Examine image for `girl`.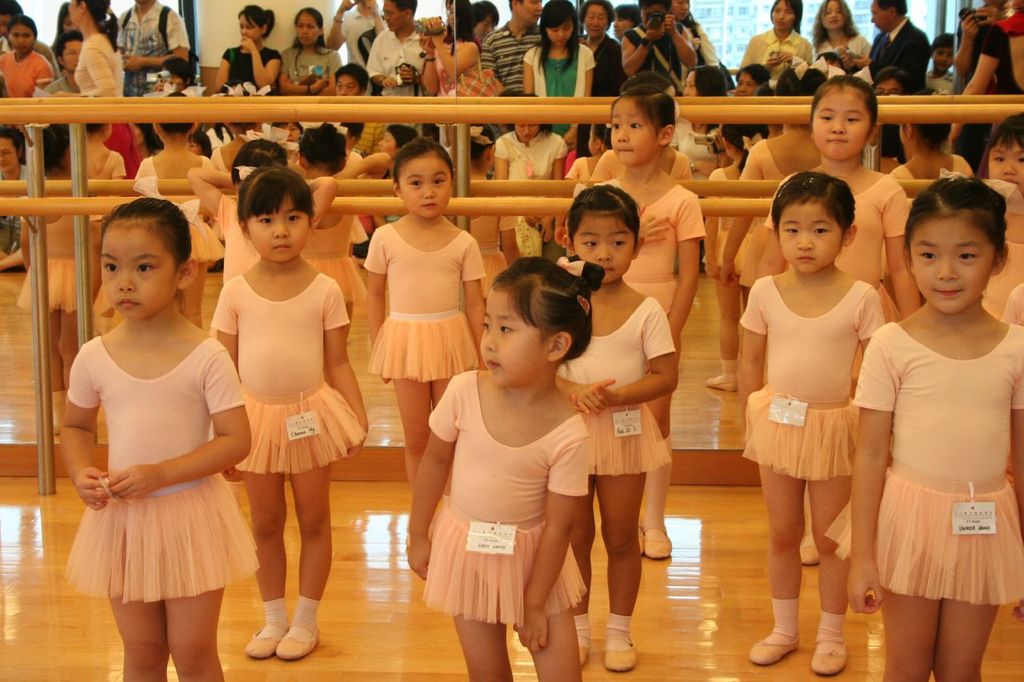
Examination result: [x1=573, y1=184, x2=676, y2=668].
